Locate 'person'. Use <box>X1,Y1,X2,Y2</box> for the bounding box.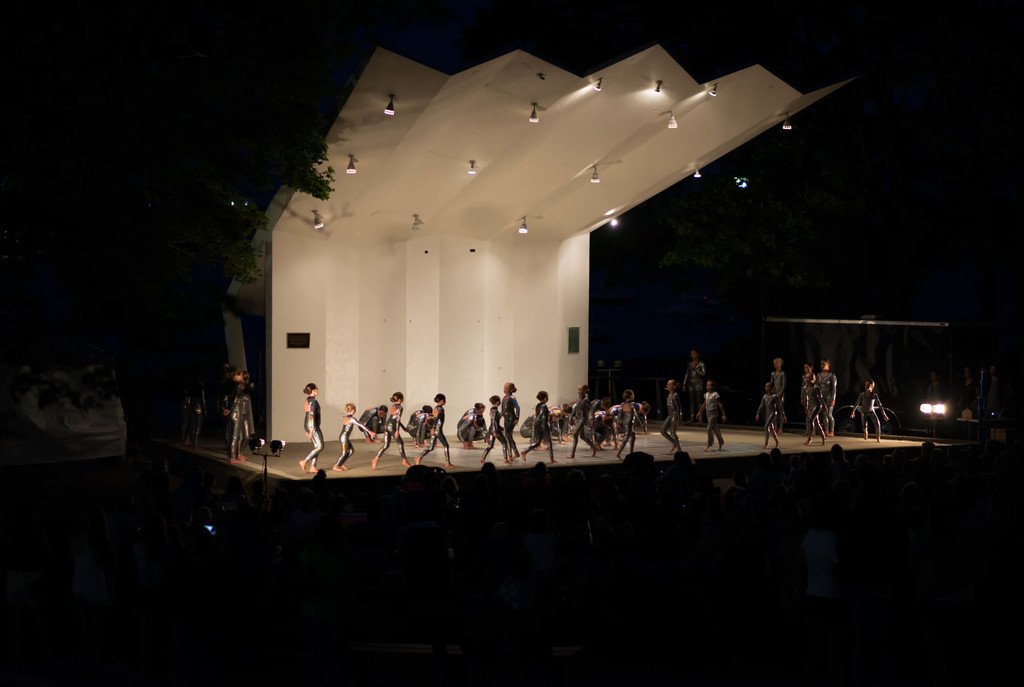
<box>692,375,730,453</box>.
